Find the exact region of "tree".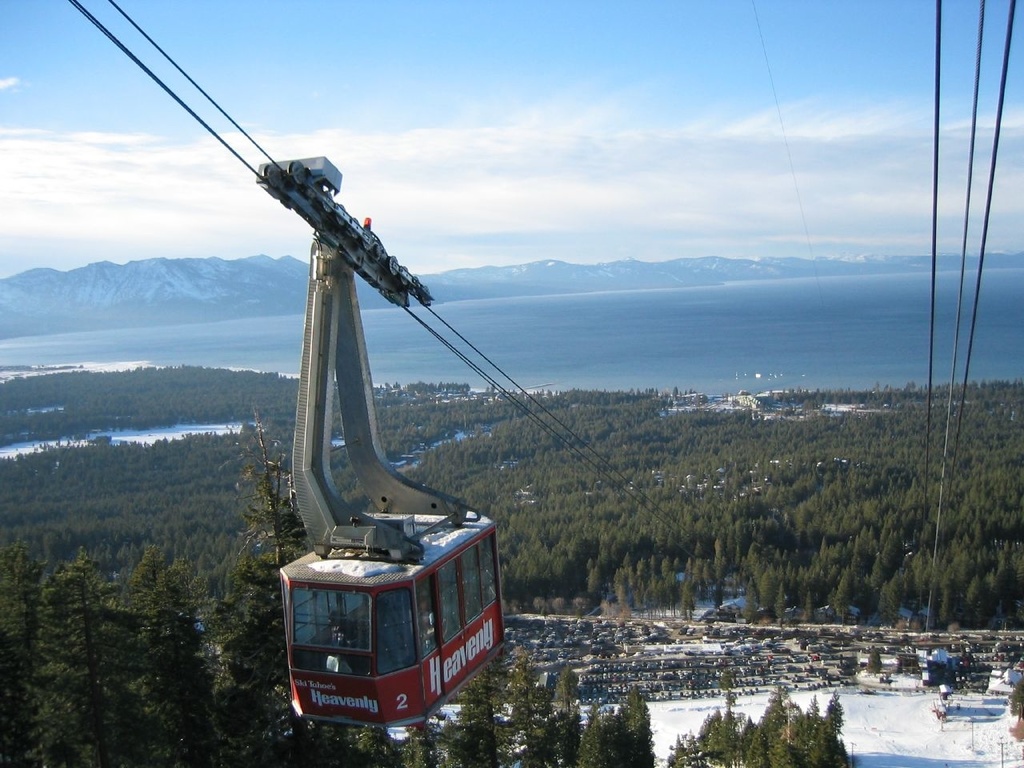
Exact region: (x1=1008, y1=678, x2=1023, y2=722).
